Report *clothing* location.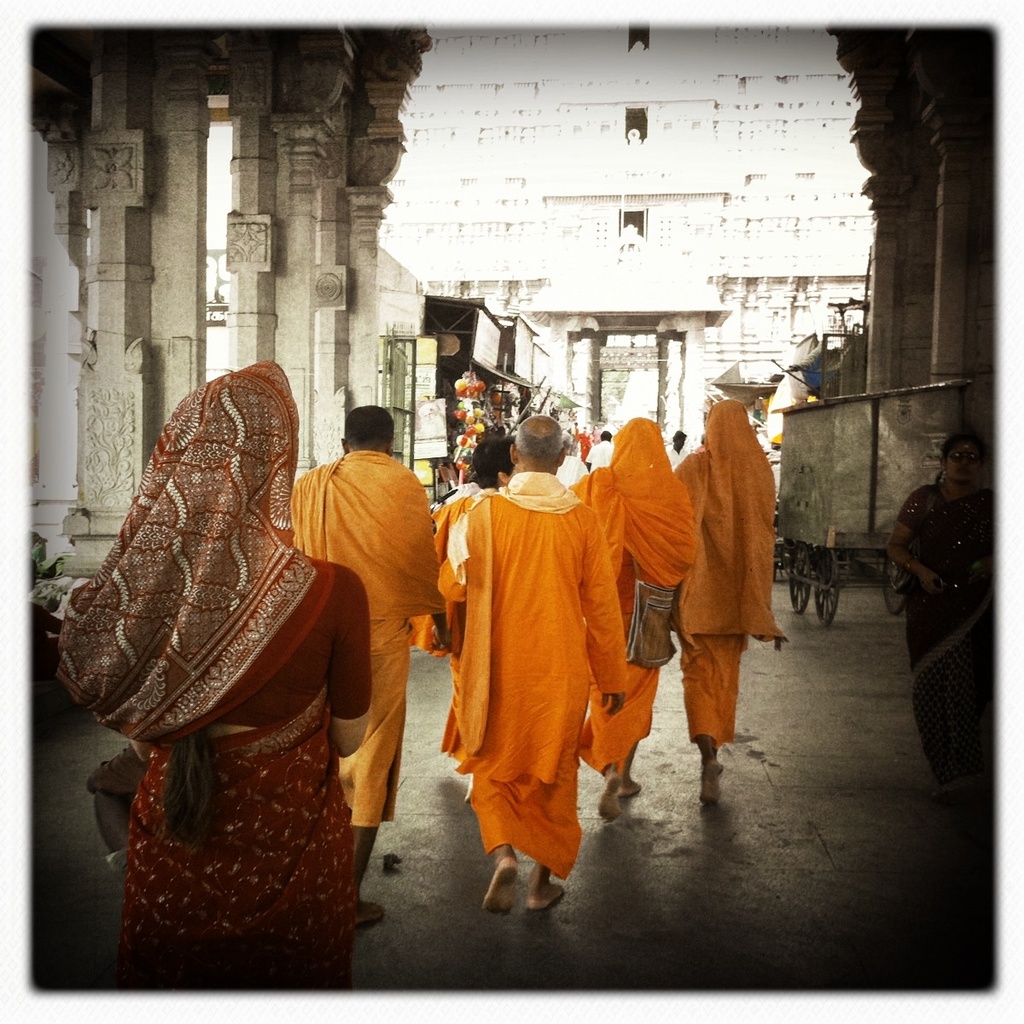
Report: l=432, t=460, r=628, b=878.
